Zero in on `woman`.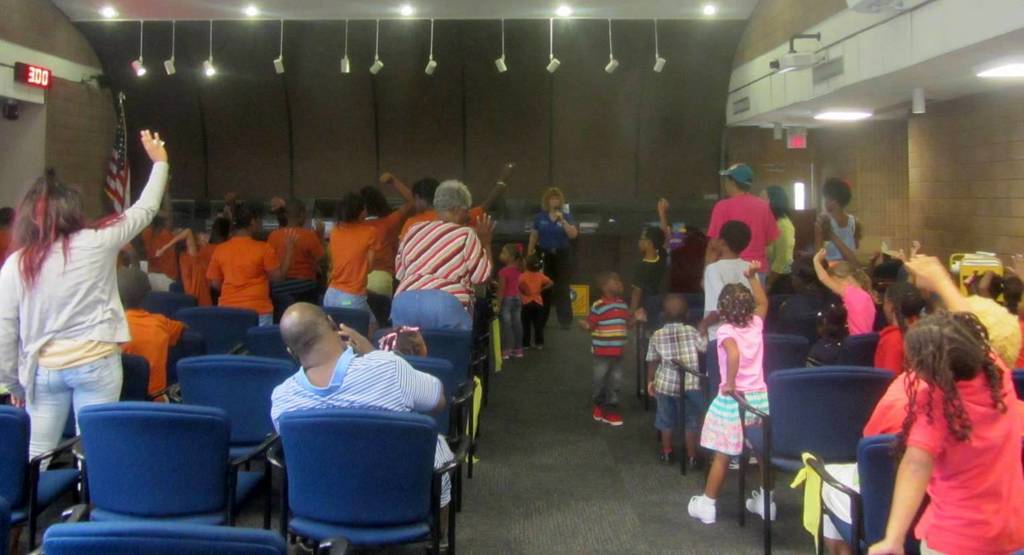
Zeroed in: {"x1": 318, "y1": 193, "x2": 391, "y2": 339}.
